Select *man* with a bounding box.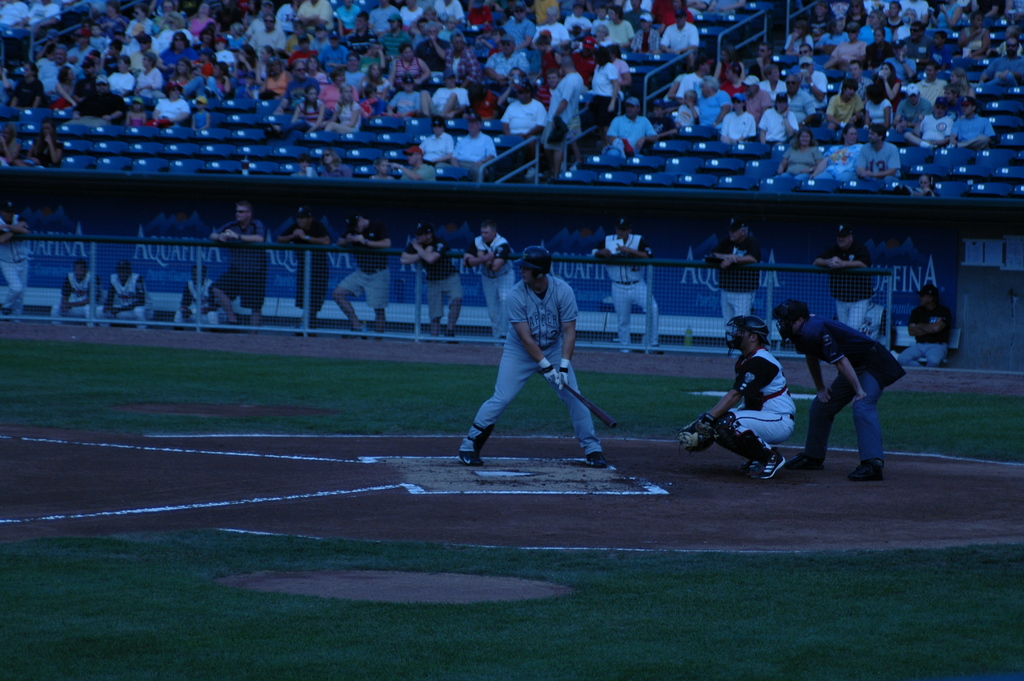
box(732, 95, 764, 135).
